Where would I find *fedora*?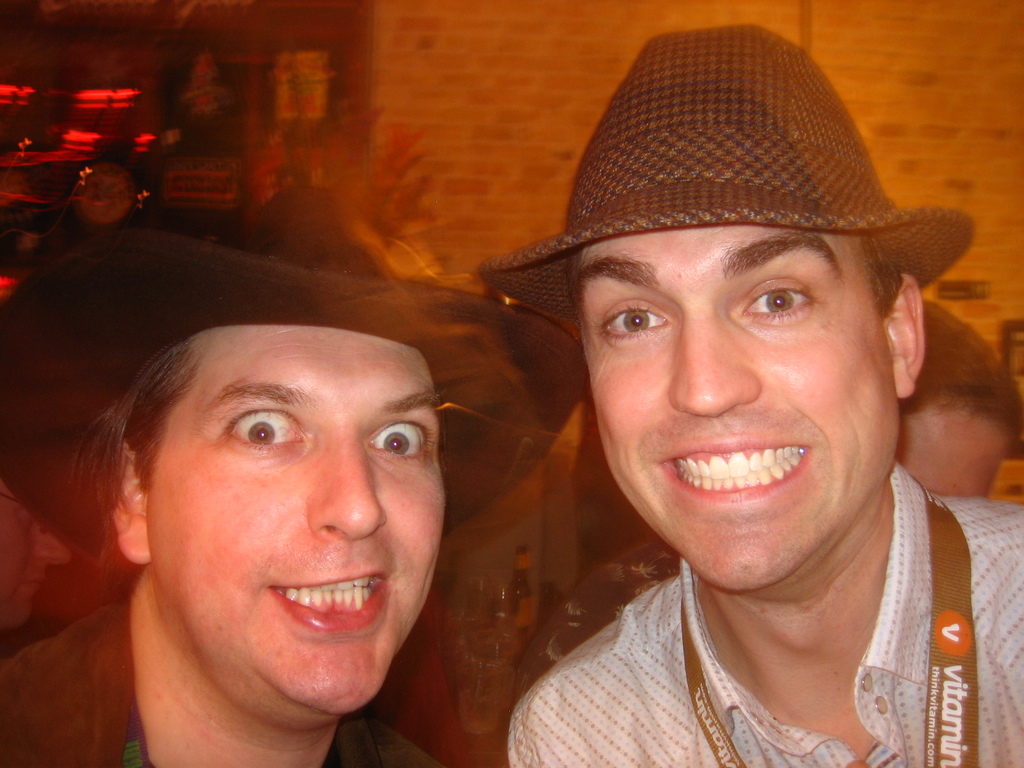
At BBox(479, 24, 980, 324).
